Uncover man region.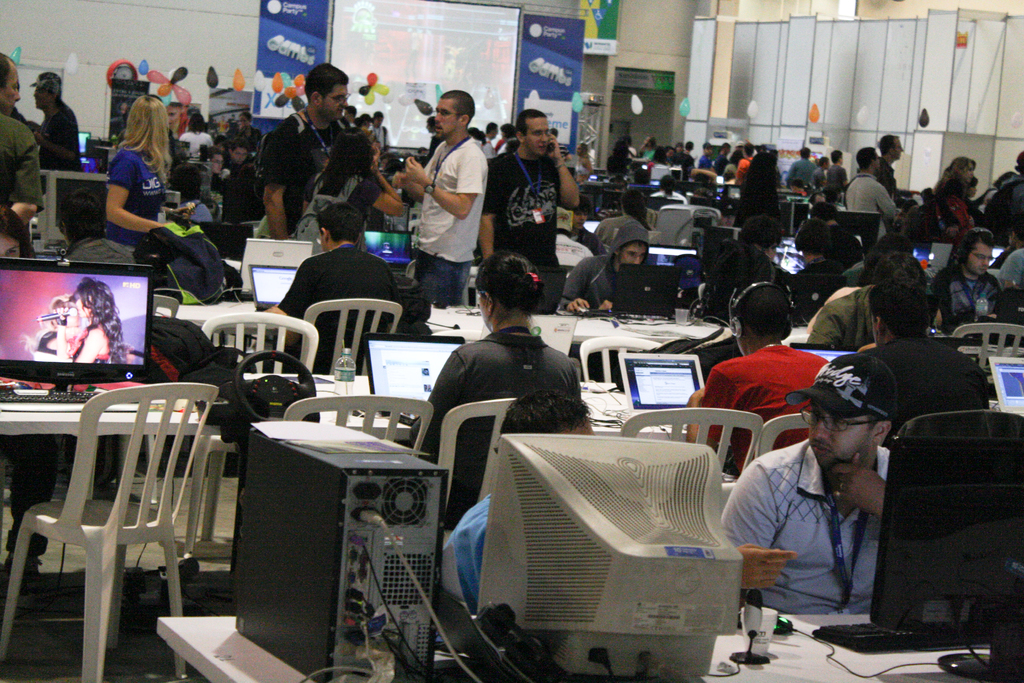
Uncovered: left=685, top=282, right=829, bottom=475.
